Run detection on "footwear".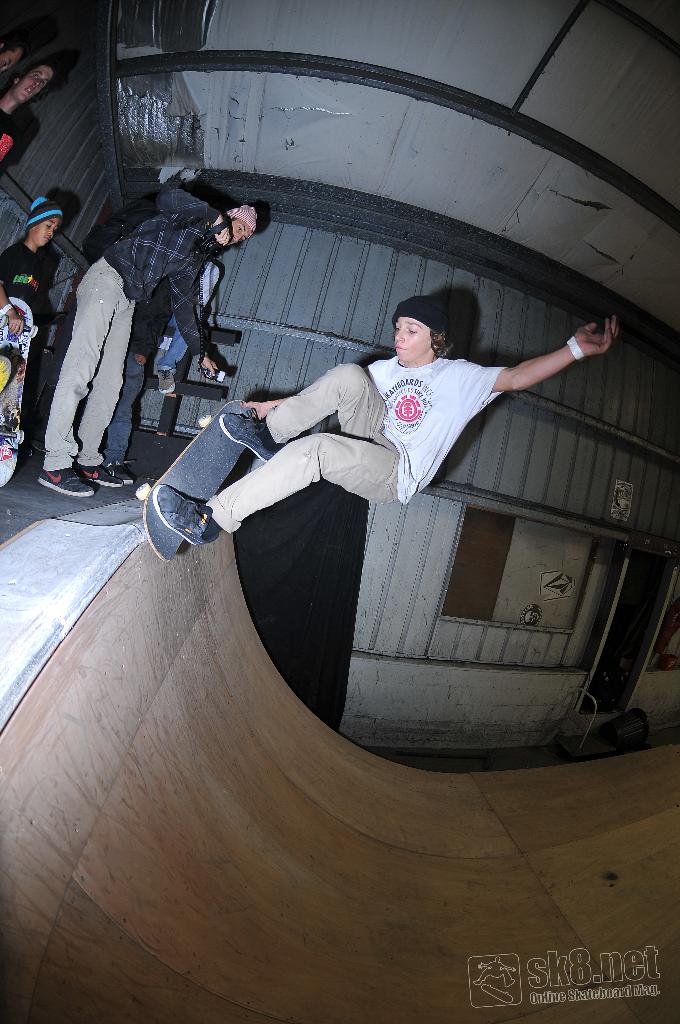
Result: bbox=(152, 484, 219, 547).
